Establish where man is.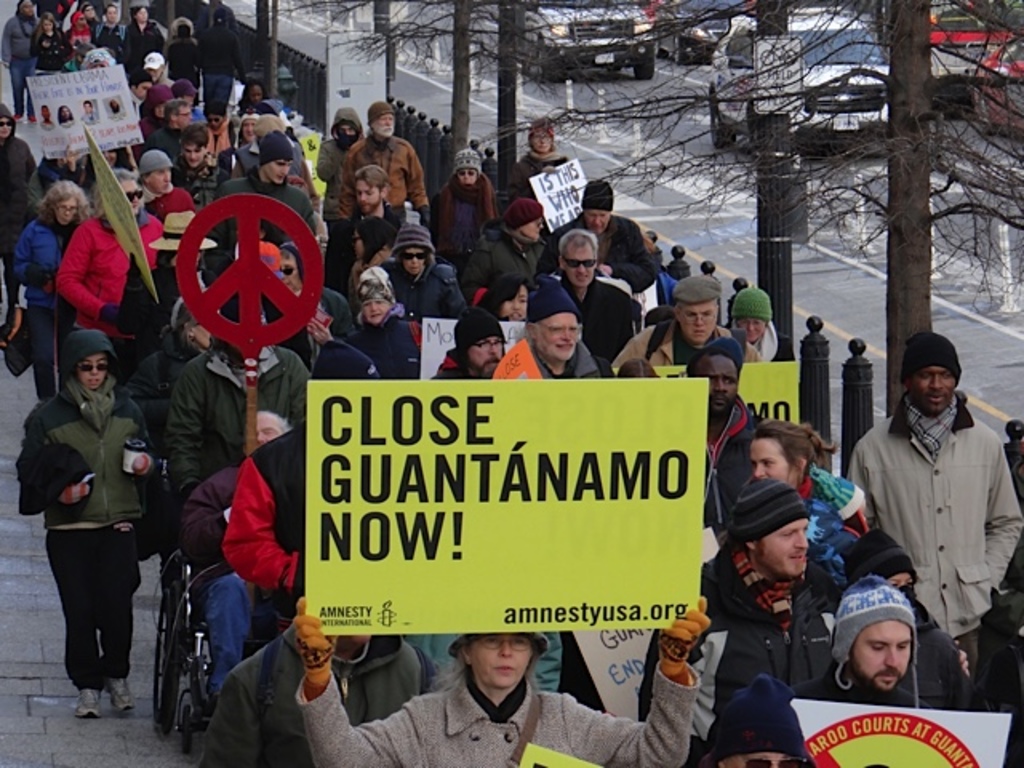
Established at <bbox>170, 123, 232, 211</bbox>.
